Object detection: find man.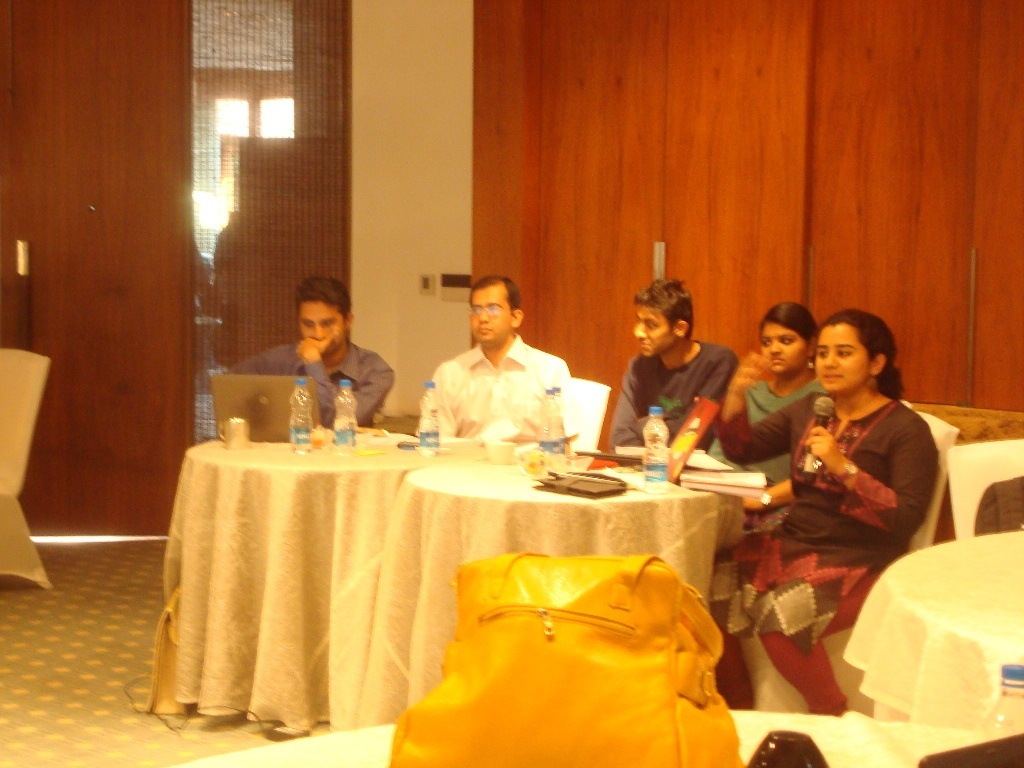
pyautogui.locateOnScreen(600, 276, 739, 453).
